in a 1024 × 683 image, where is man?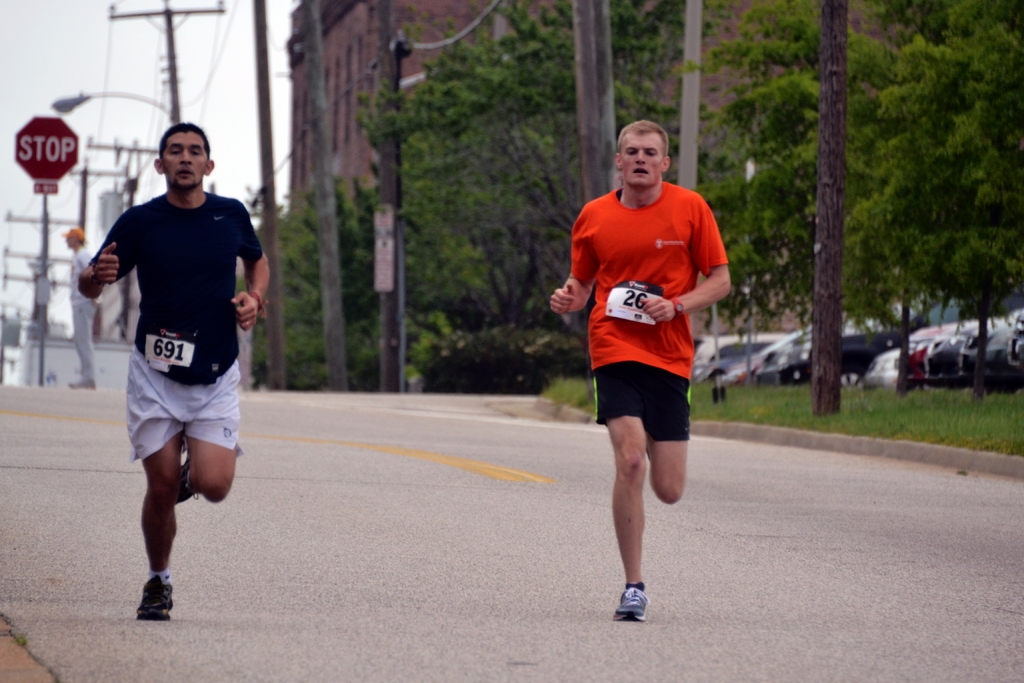
<box>551,115,739,630</box>.
